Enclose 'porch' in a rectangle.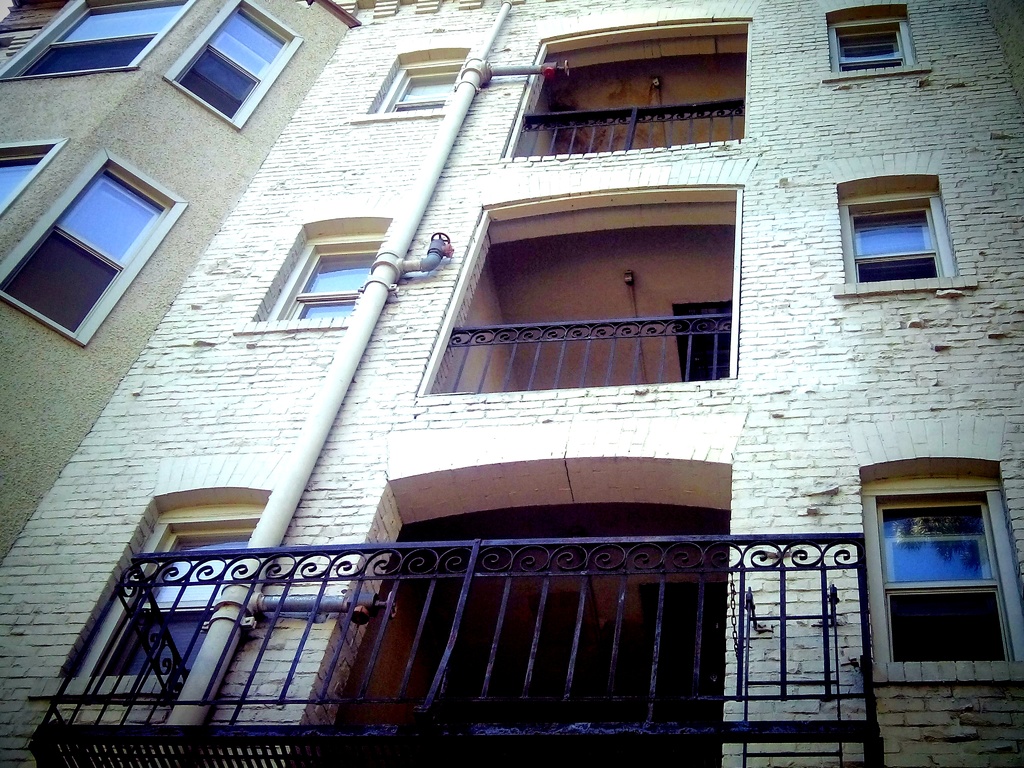
region(522, 104, 735, 170).
